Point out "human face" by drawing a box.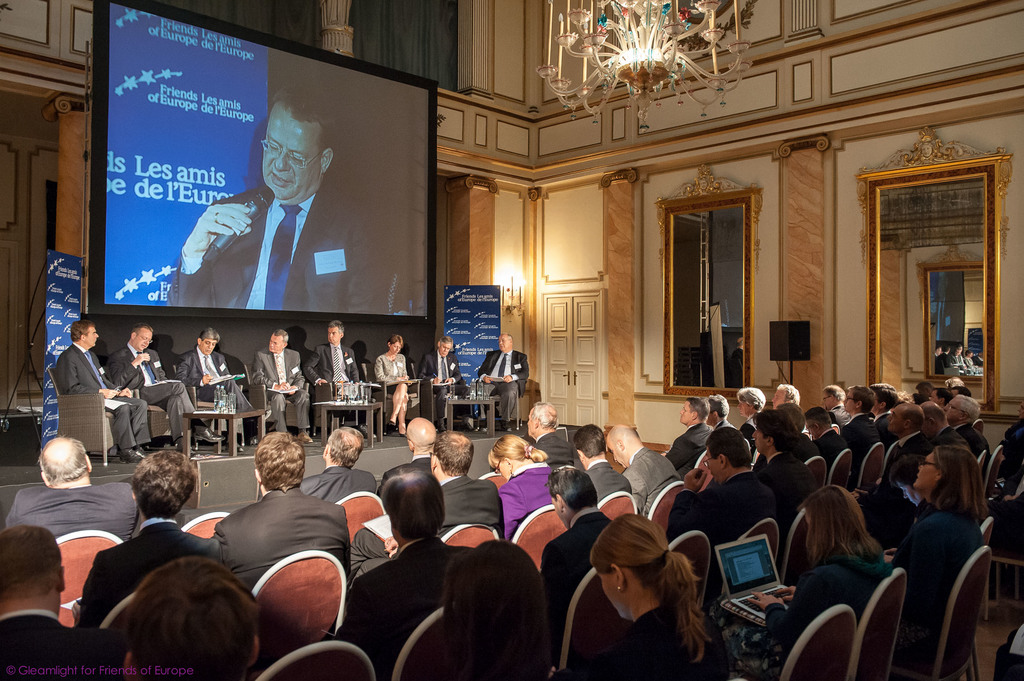
(132,330,155,351).
